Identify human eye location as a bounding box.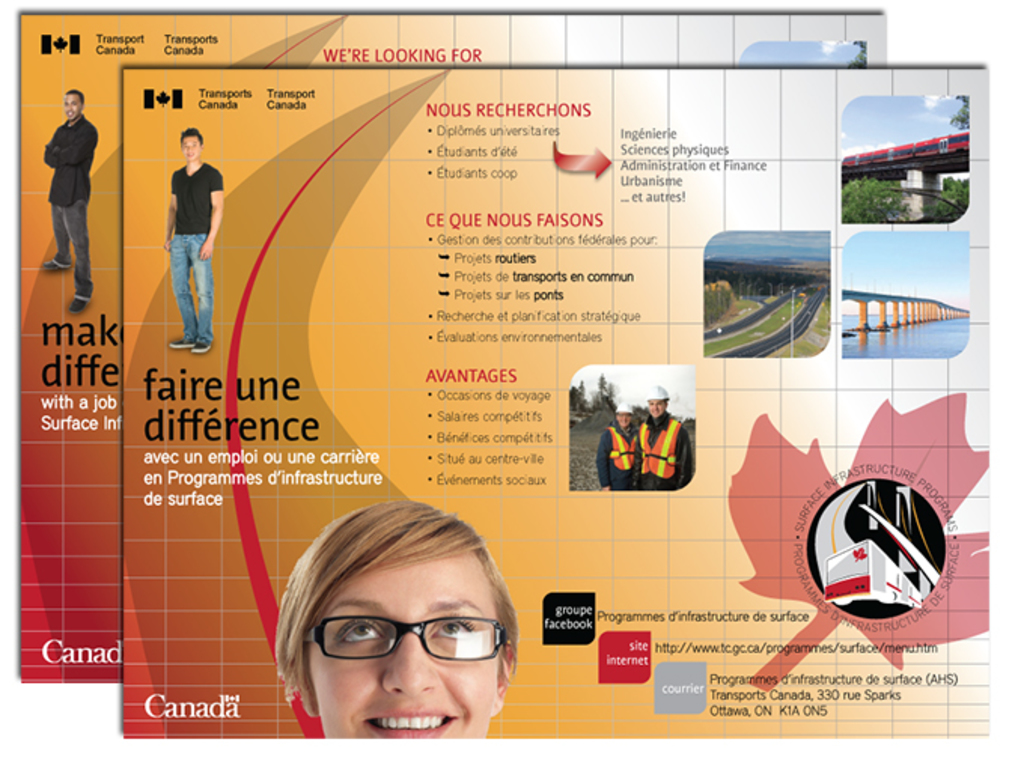
429, 614, 480, 644.
